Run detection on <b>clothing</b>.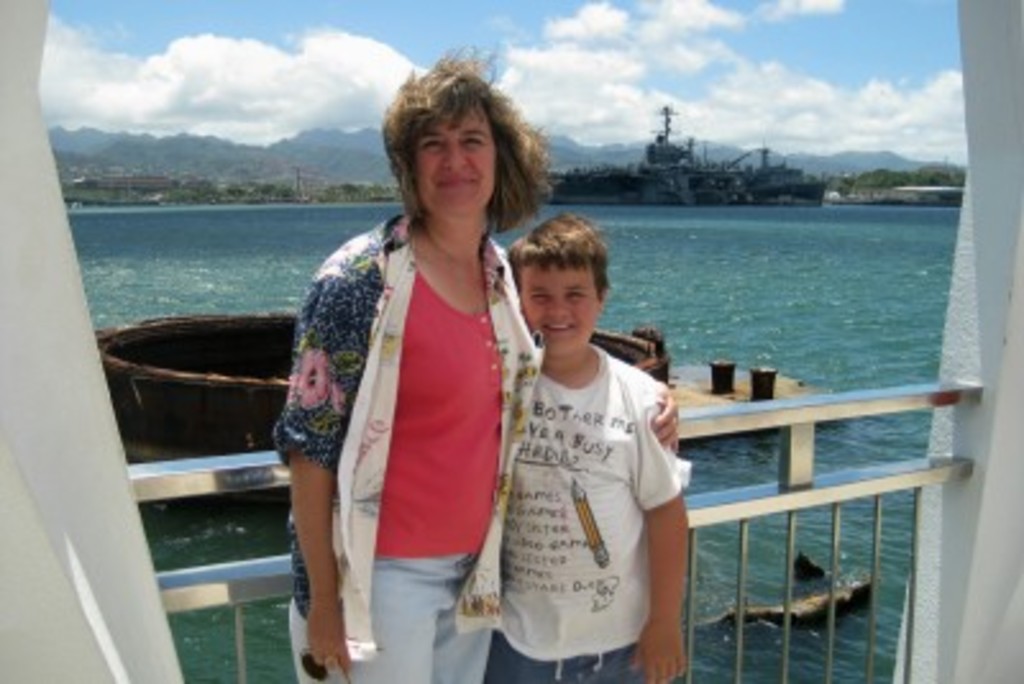
Result: BBox(276, 208, 553, 681).
